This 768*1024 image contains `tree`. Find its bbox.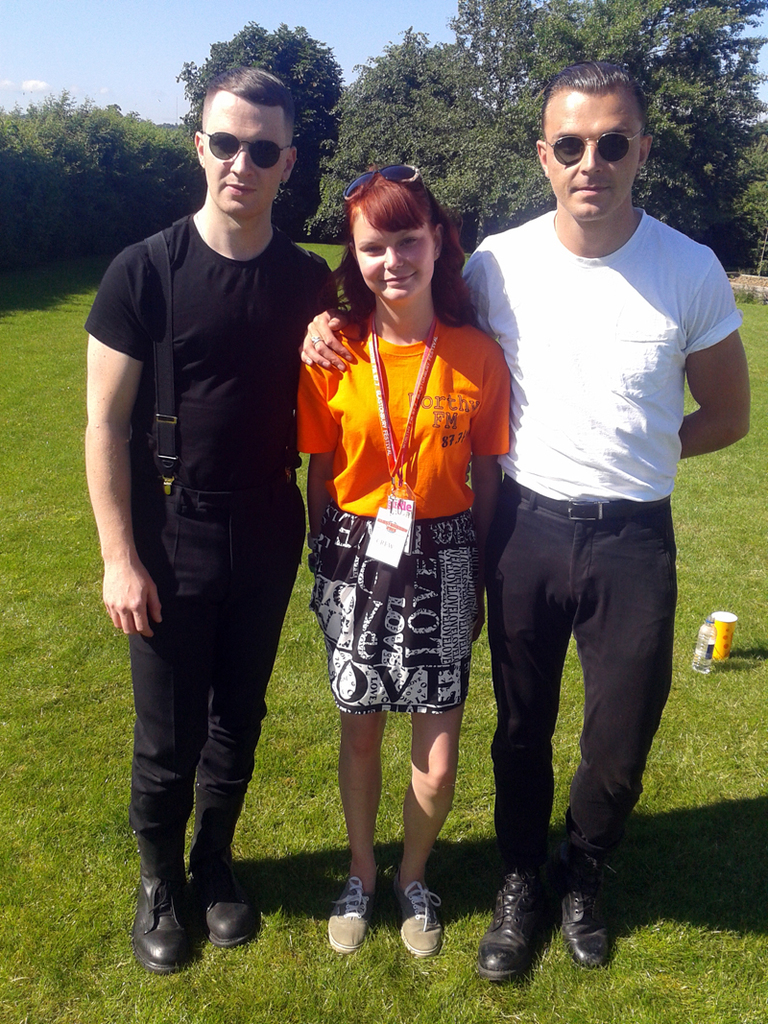
<bbox>305, 0, 767, 251</bbox>.
